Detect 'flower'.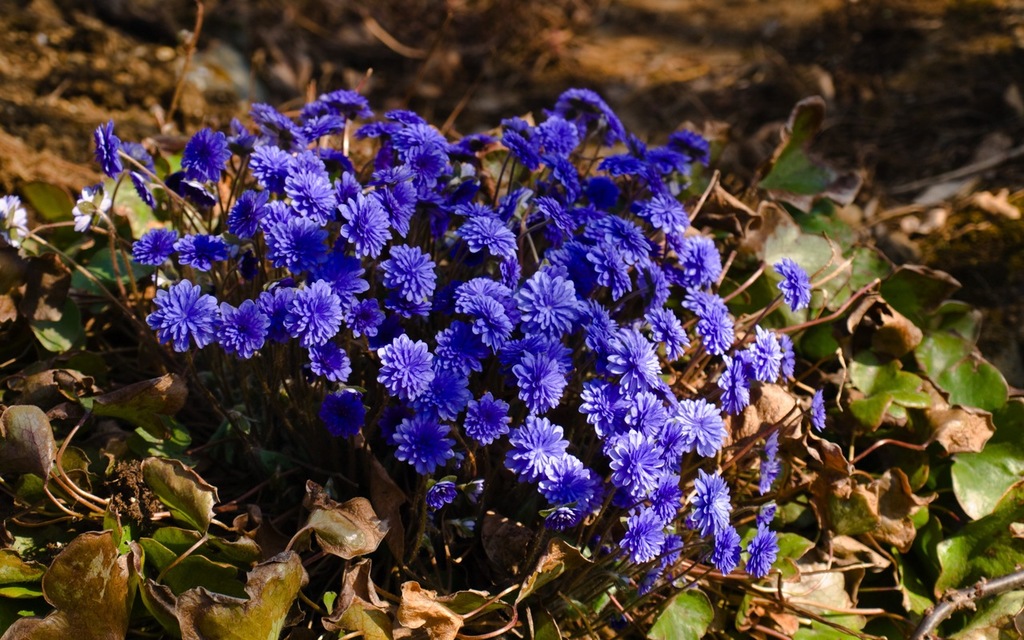
Detected at rect(686, 288, 734, 353).
